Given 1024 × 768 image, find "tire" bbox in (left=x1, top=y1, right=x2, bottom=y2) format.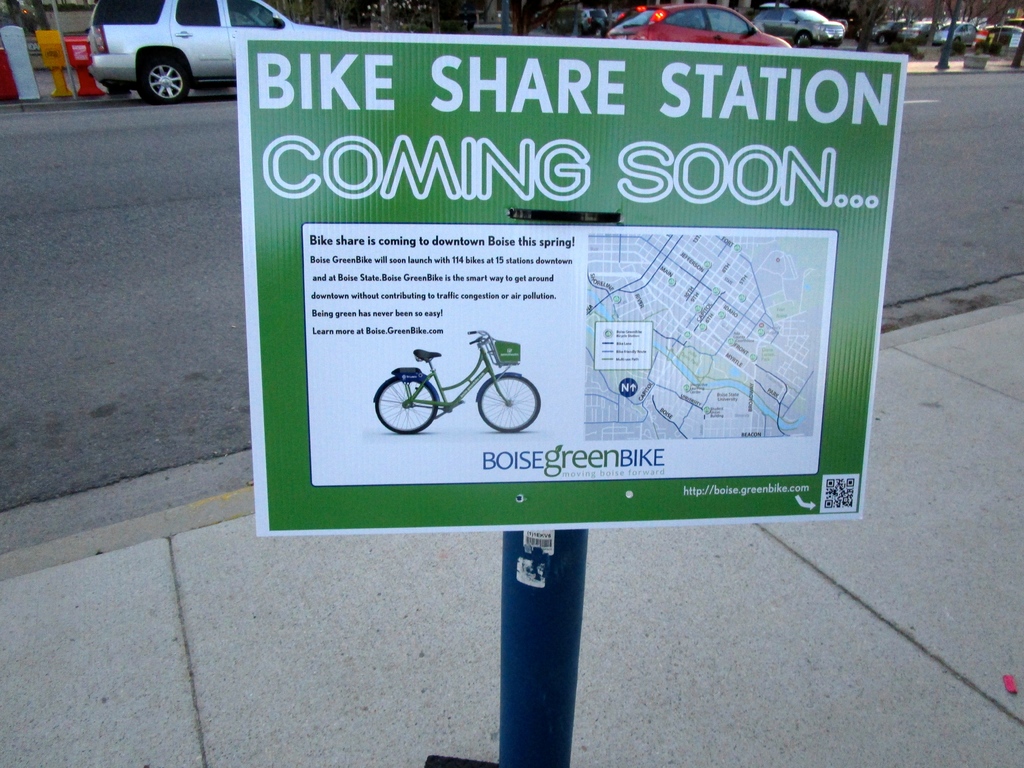
(left=594, top=23, right=606, bottom=39).
